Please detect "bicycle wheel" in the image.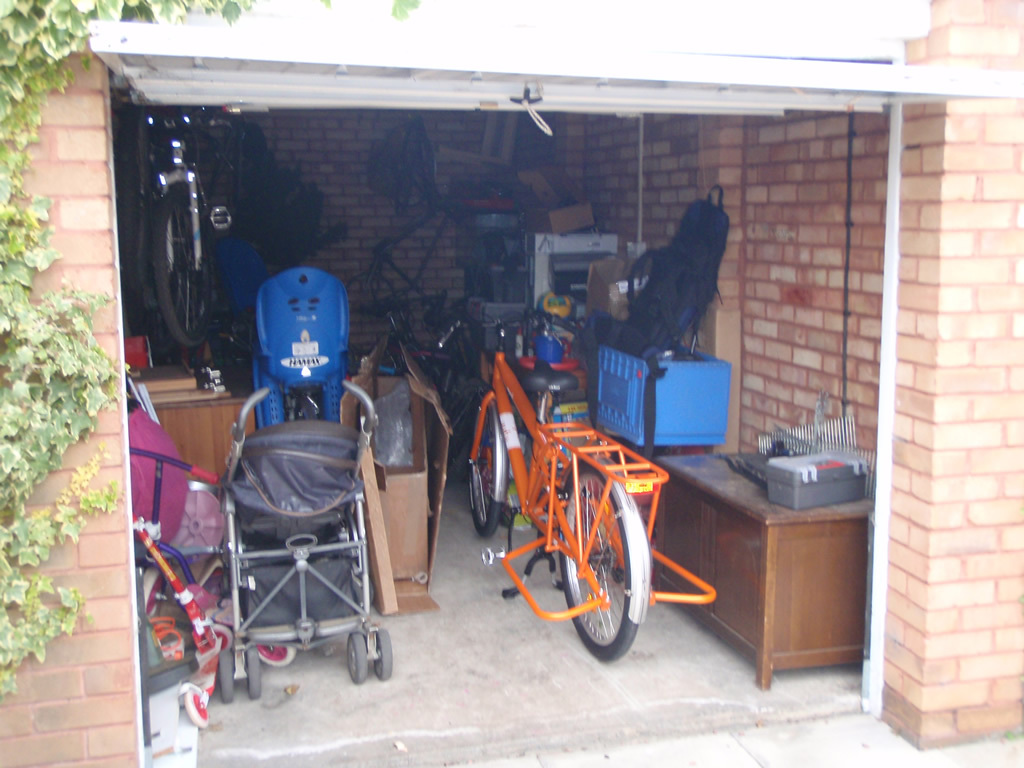
464/397/509/541.
